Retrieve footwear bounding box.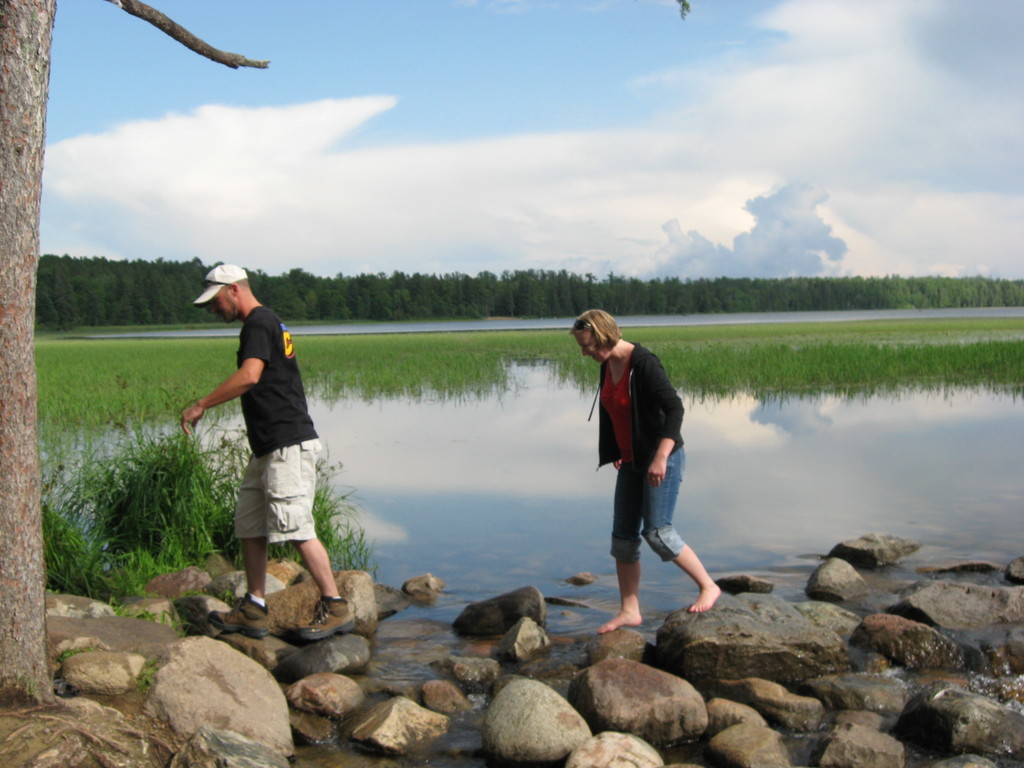
Bounding box: 204/590/271/643.
